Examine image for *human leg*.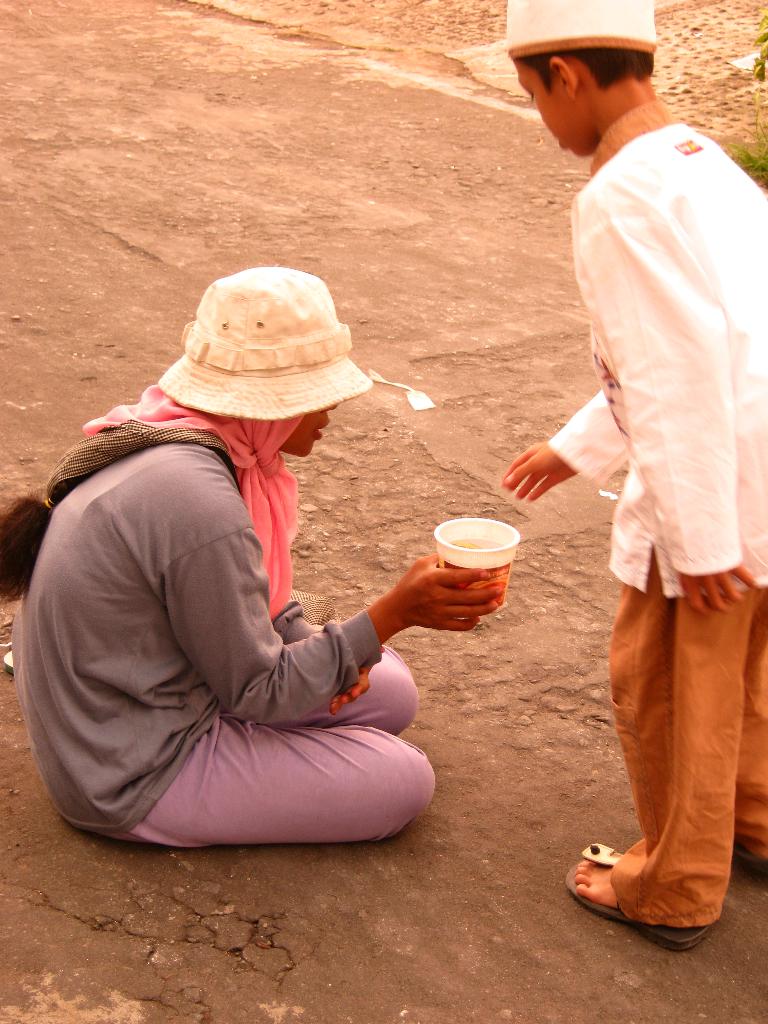
Examination result: l=605, t=516, r=739, b=930.
